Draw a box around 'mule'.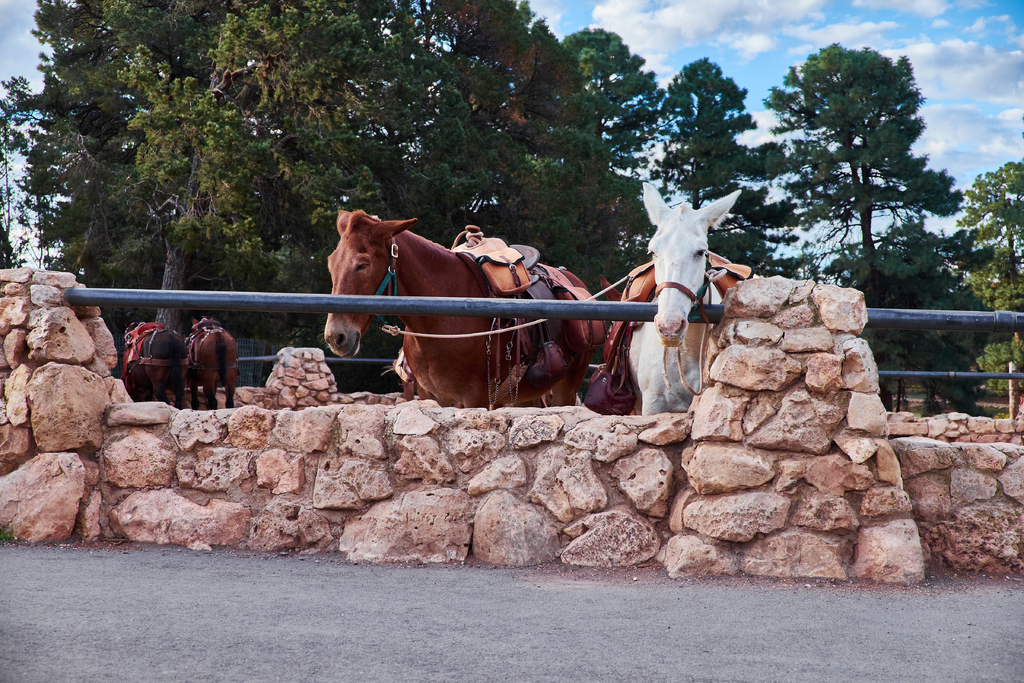
l=130, t=315, r=189, b=409.
